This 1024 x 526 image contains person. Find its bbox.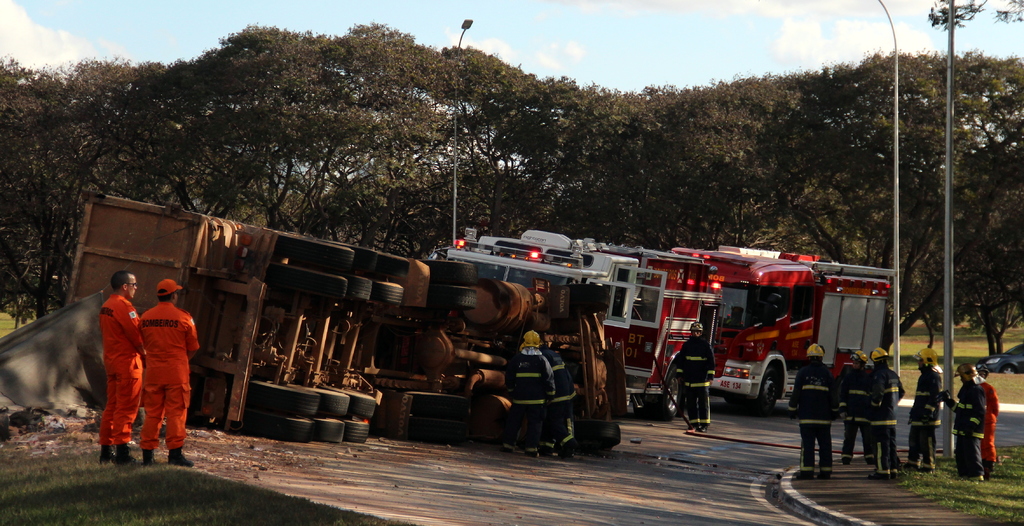
(942,364,983,482).
